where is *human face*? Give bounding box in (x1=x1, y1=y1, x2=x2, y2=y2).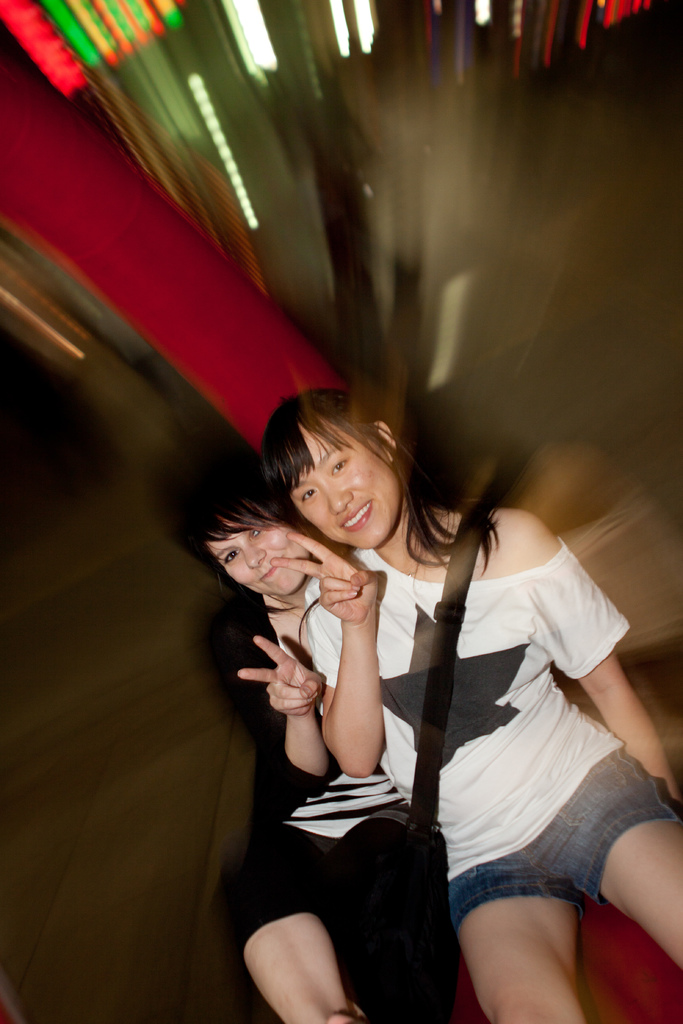
(x1=207, y1=529, x2=310, y2=601).
